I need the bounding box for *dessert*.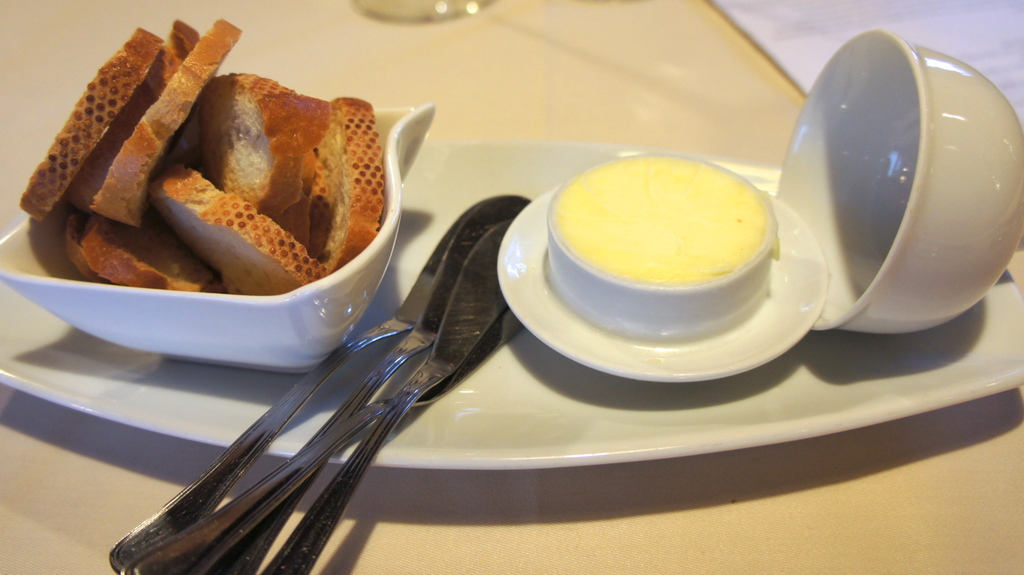
Here it is: box=[75, 219, 218, 289].
